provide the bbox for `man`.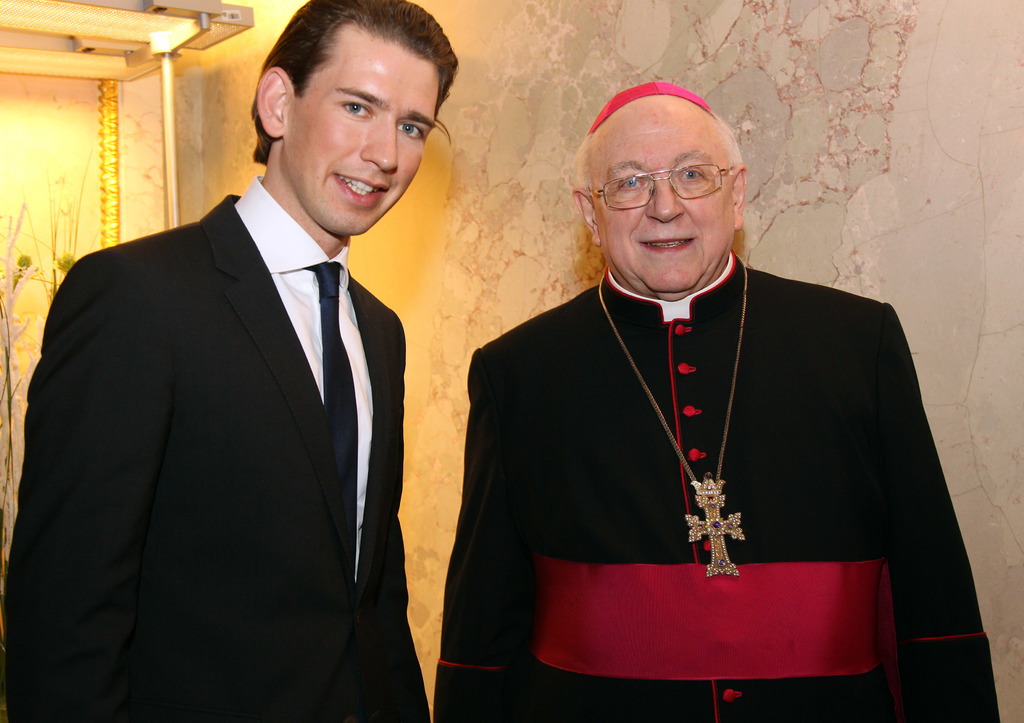
0 0 458 722.
